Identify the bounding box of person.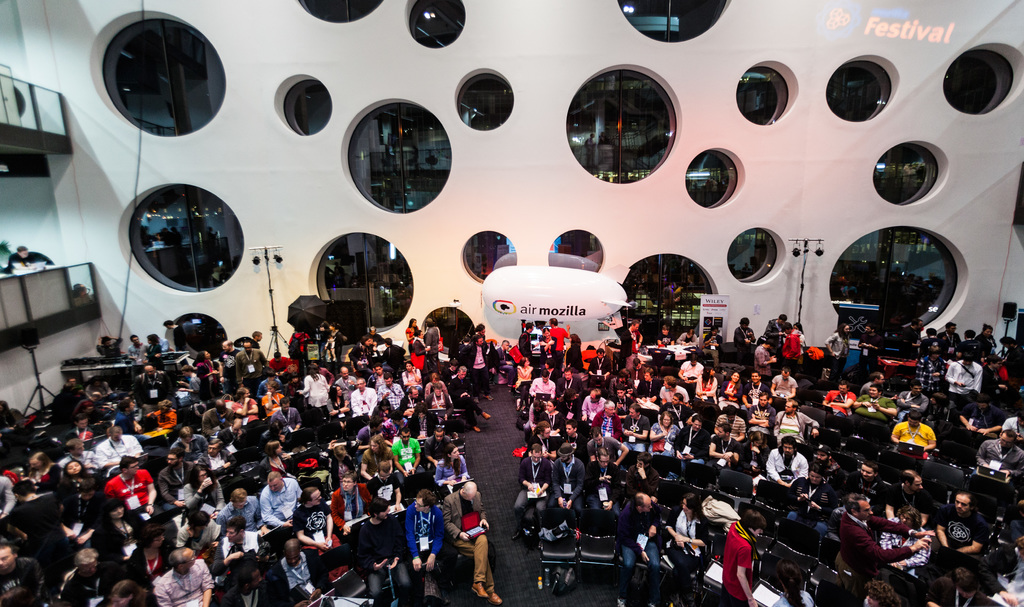
67,480,96,547.
